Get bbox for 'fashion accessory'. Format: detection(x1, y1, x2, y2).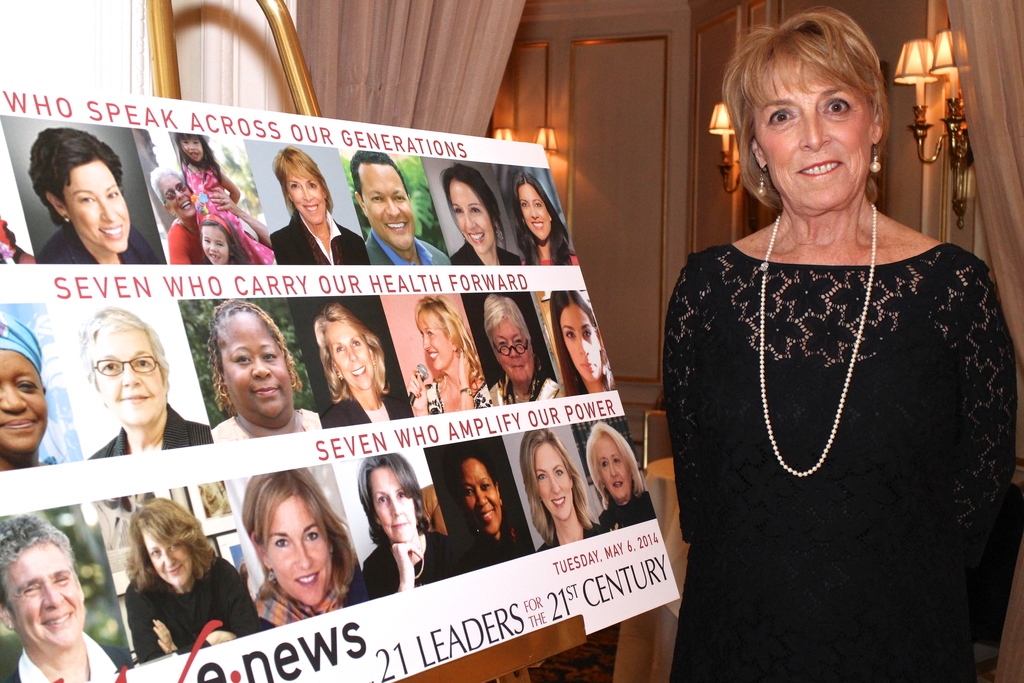
detection(868, 138, 881, 172).
